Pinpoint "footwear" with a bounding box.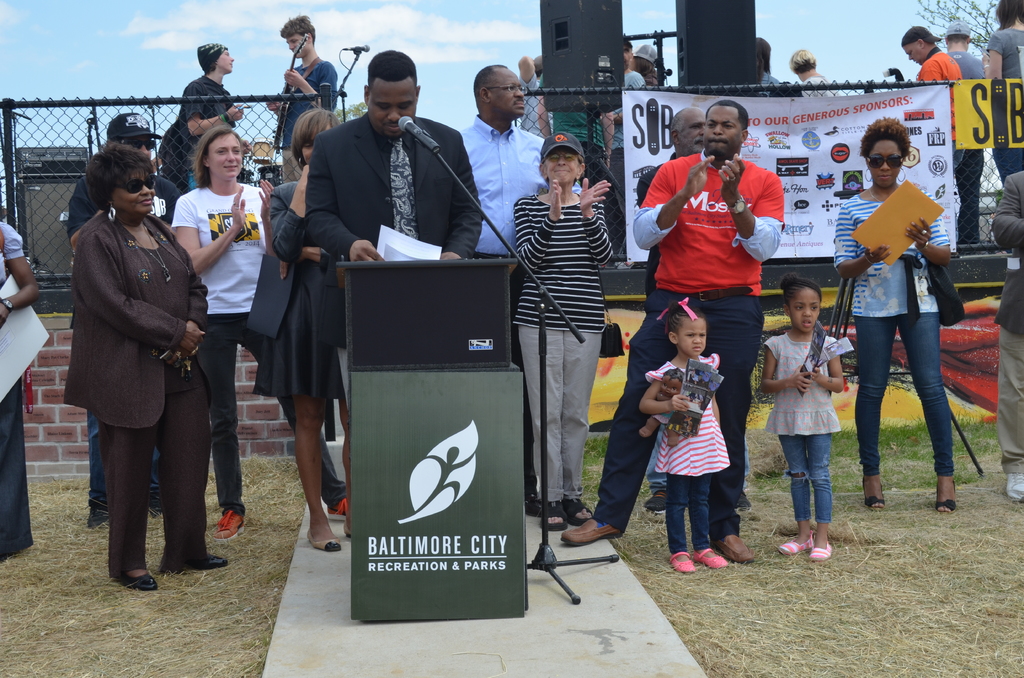
BBox(734, 500, 751, 520).
